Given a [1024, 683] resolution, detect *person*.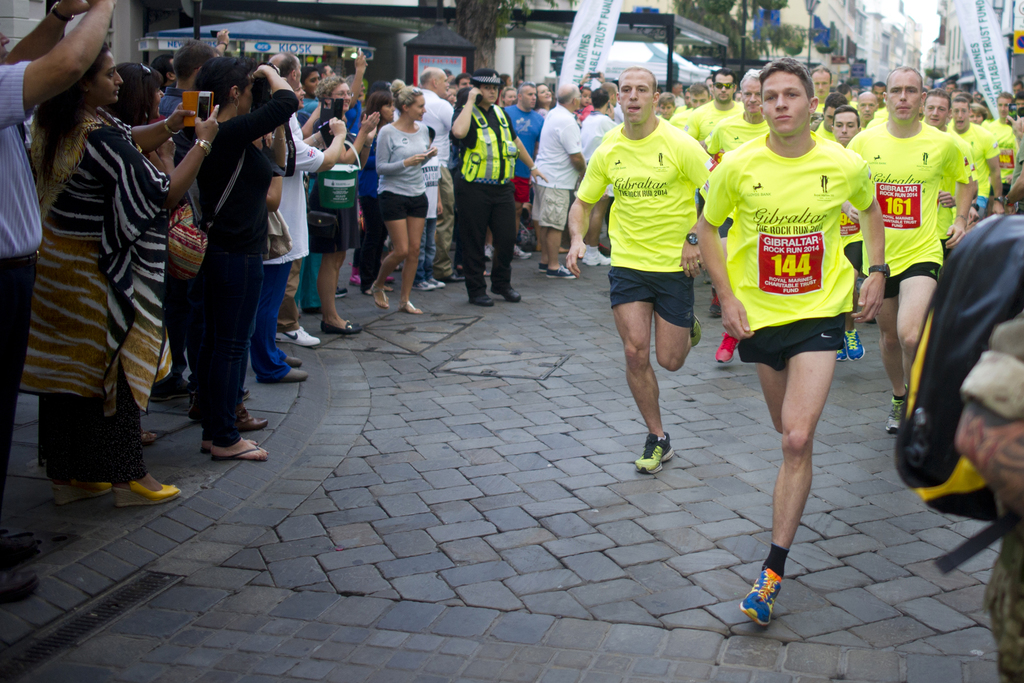
(left=696, top=56, right=889, bottom=621).
